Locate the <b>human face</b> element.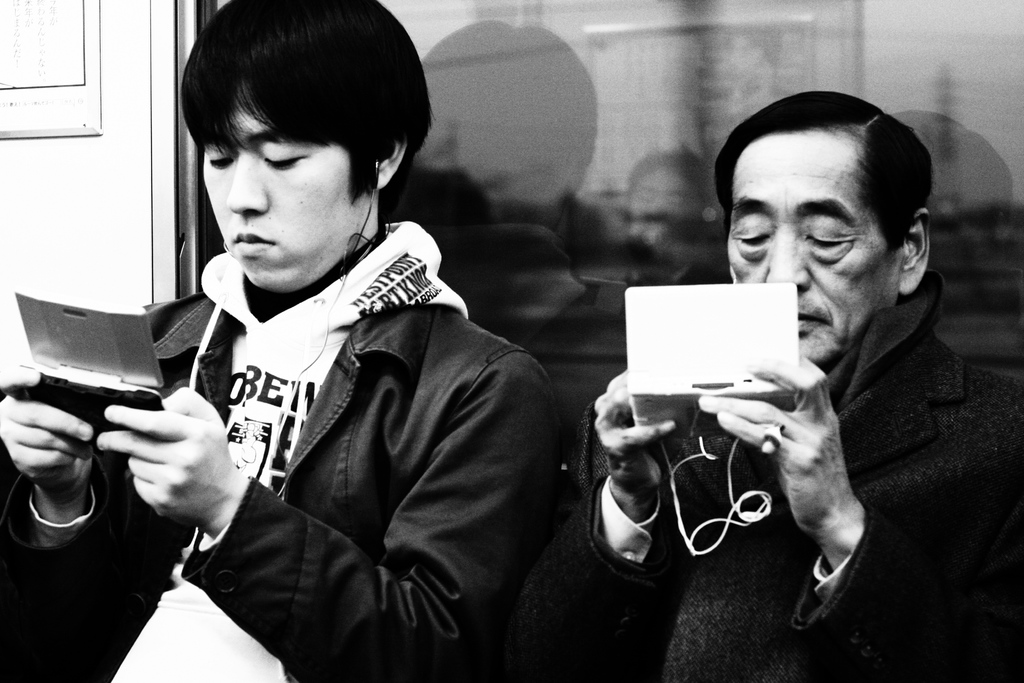
Element bbox: [725, 127, 892, 362].
